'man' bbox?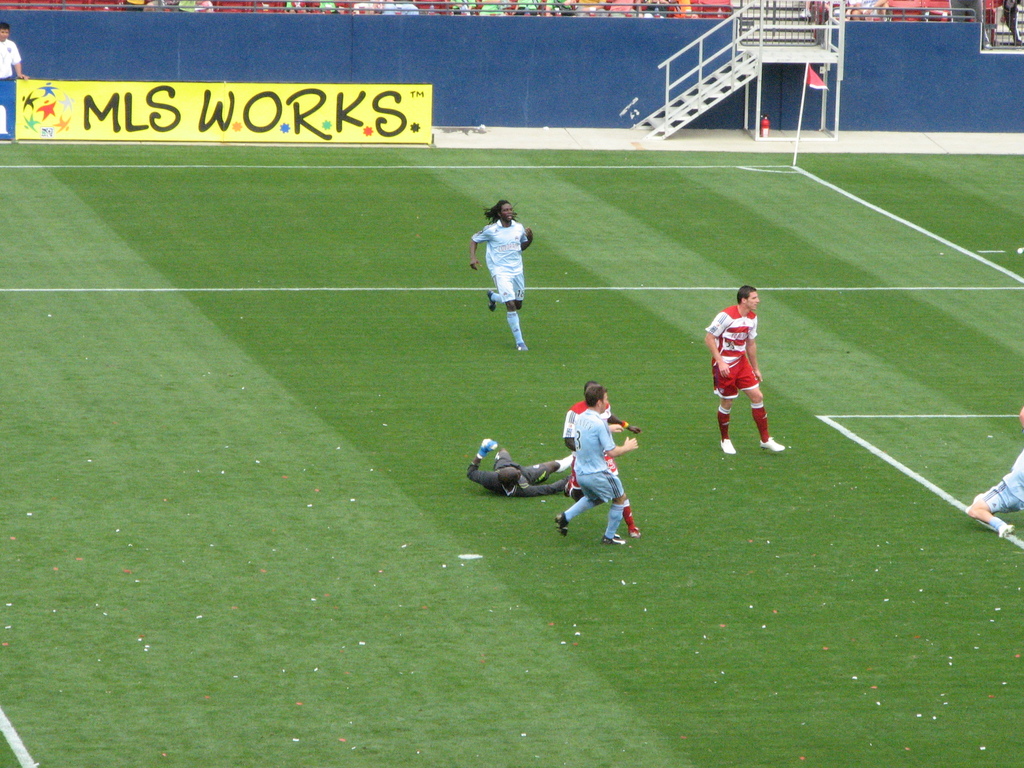
(left=702, top=285, right=787, bottom=456)
